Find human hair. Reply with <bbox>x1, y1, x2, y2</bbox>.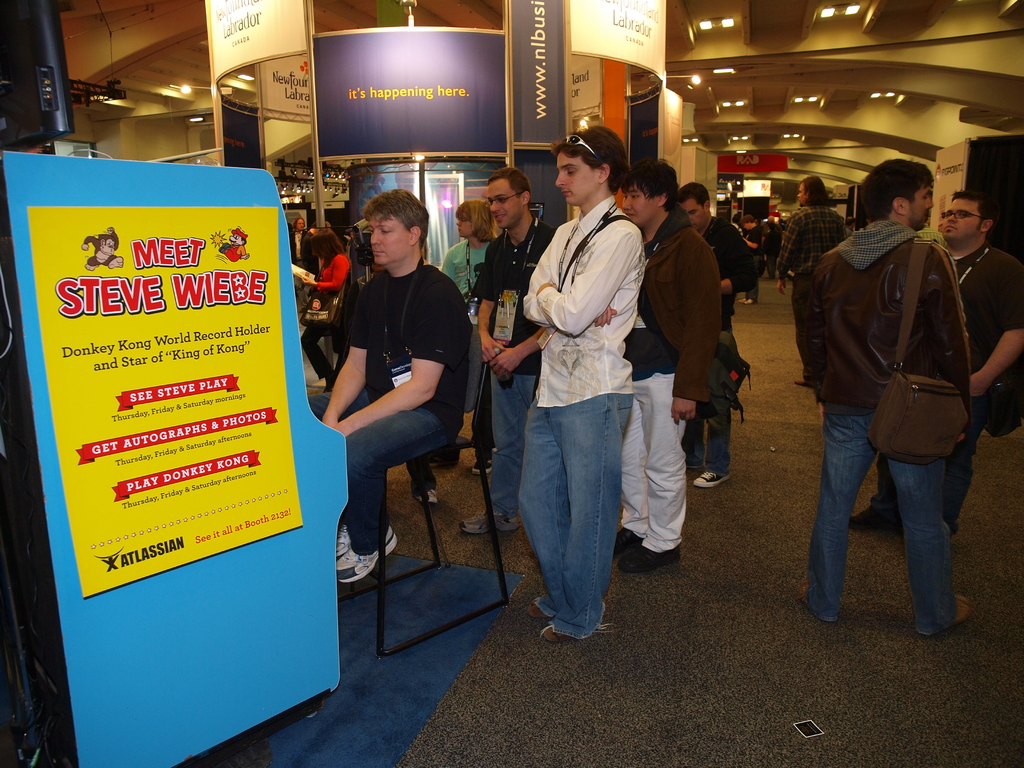
<bbox>365, 189, 428, 253</bbox>.
